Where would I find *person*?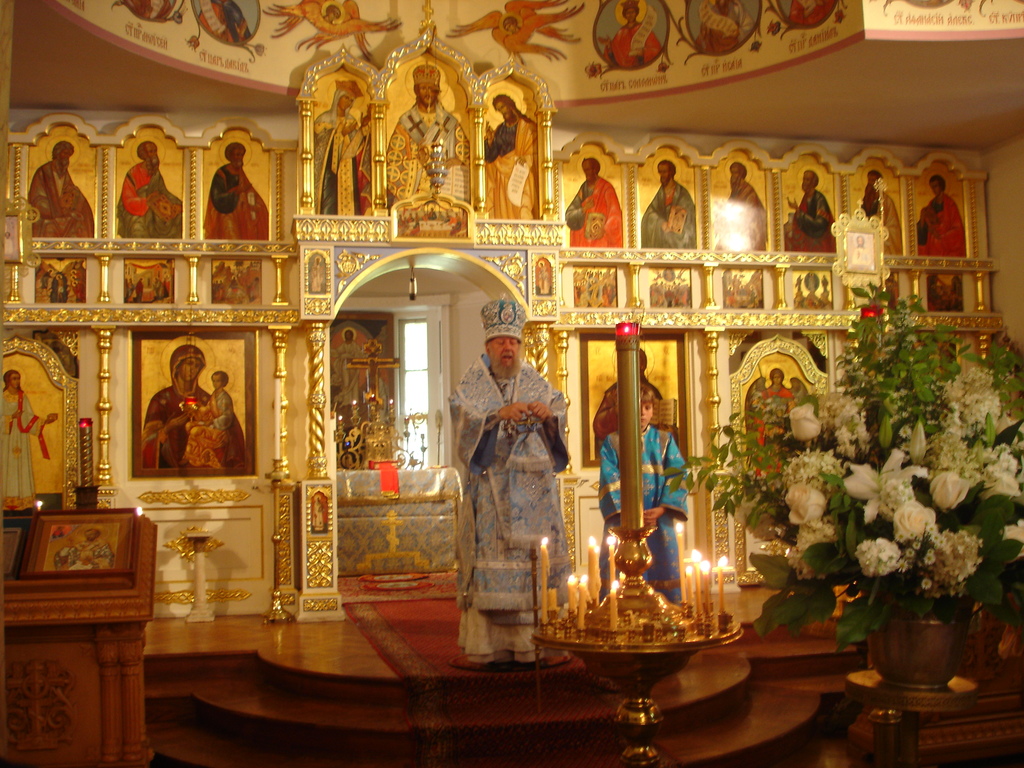
At (x1=593, y1=385, x2=689, y2=601).
